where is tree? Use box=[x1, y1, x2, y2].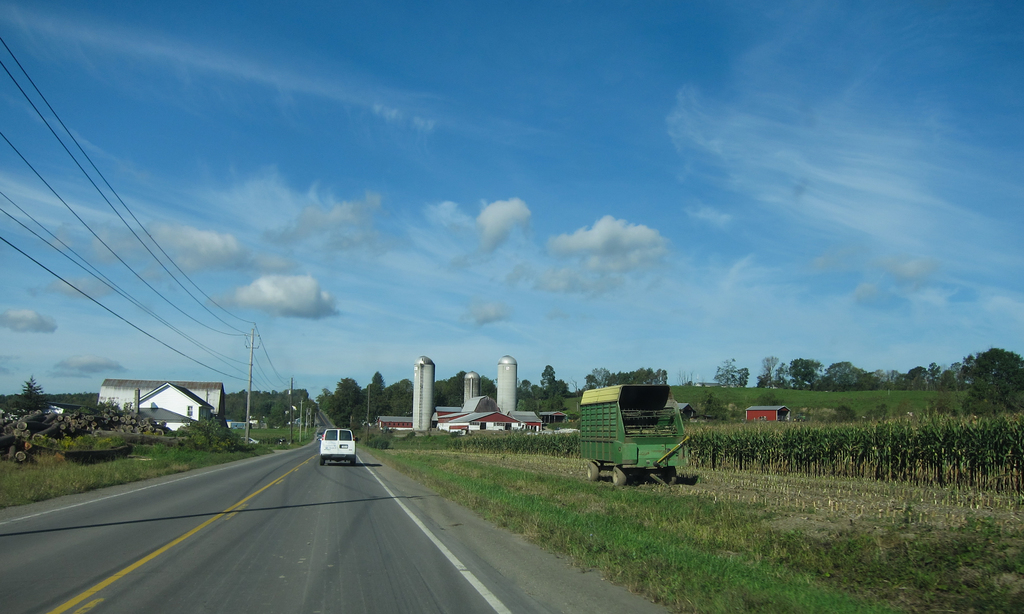
box=[752, 391, 782, 405].
